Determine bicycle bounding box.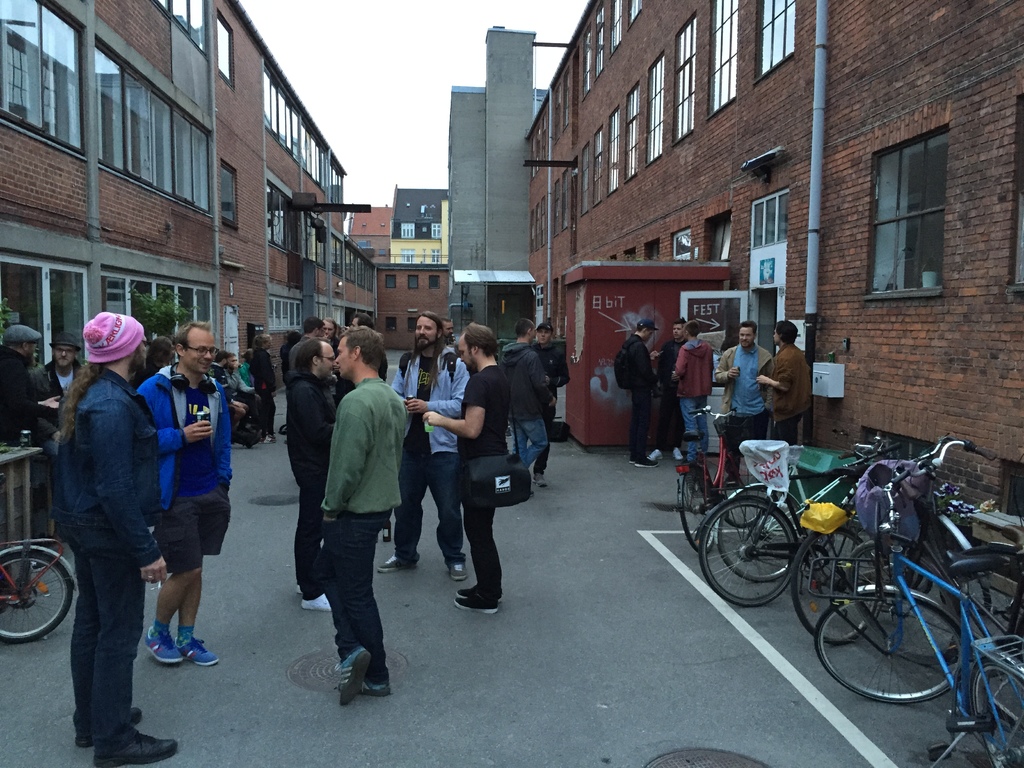
Determined: [x1=0, y1=532, x2=74, y2=642].
